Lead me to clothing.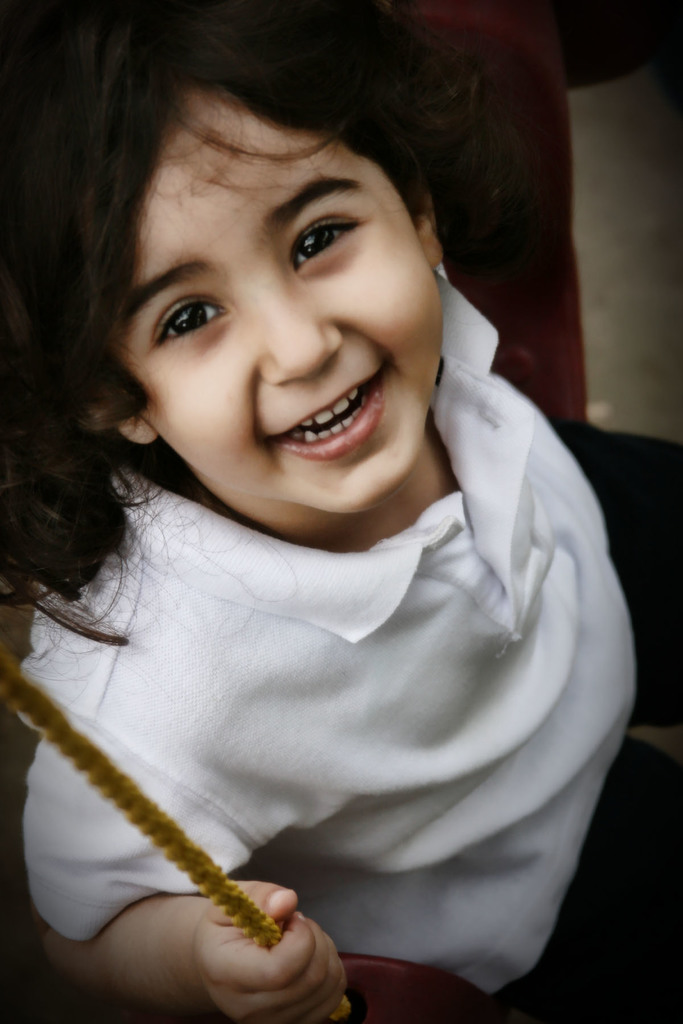
Lead to {"x1": 13, "y1": 255, "x2": 645, "y2": 1023}.
